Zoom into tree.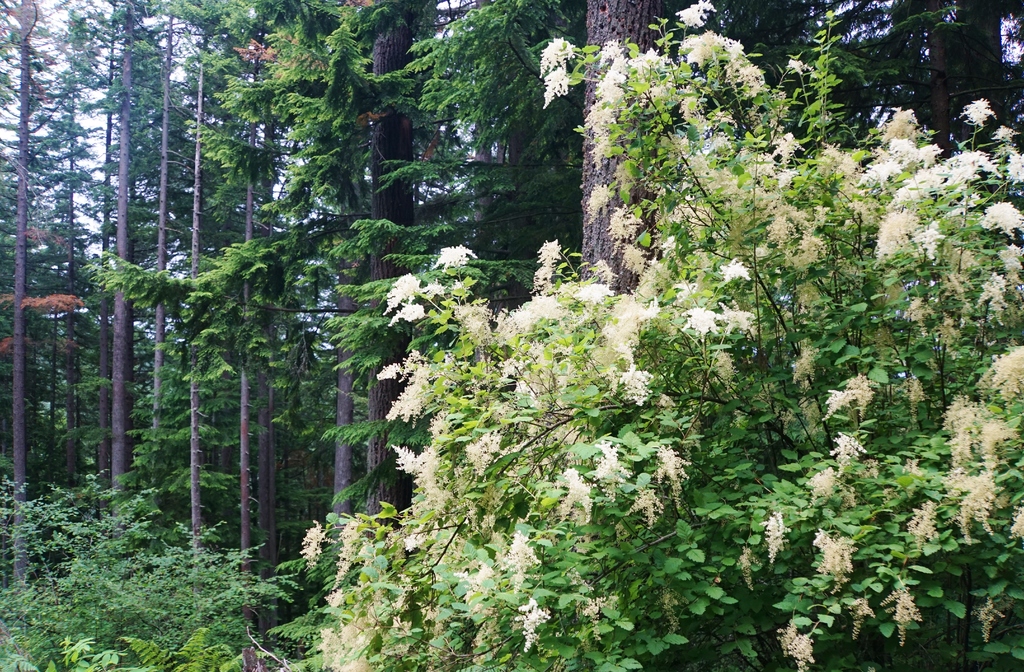
Zoom target: detection(0, 0, 83, 597).
